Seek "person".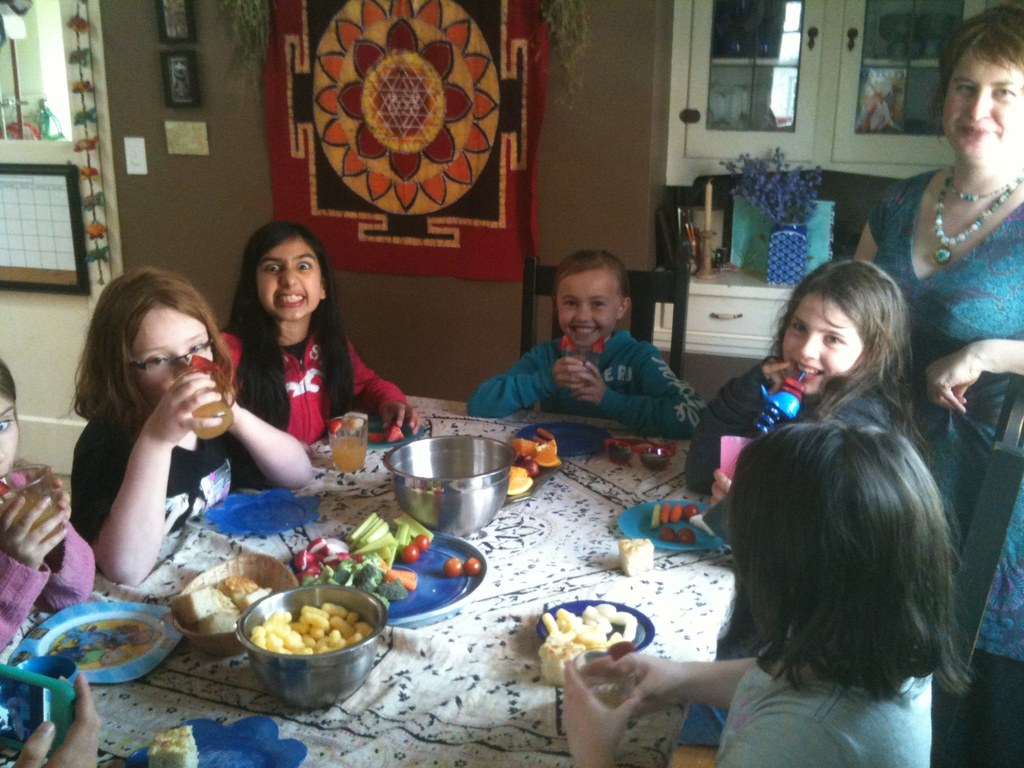
205/218/428/460.
